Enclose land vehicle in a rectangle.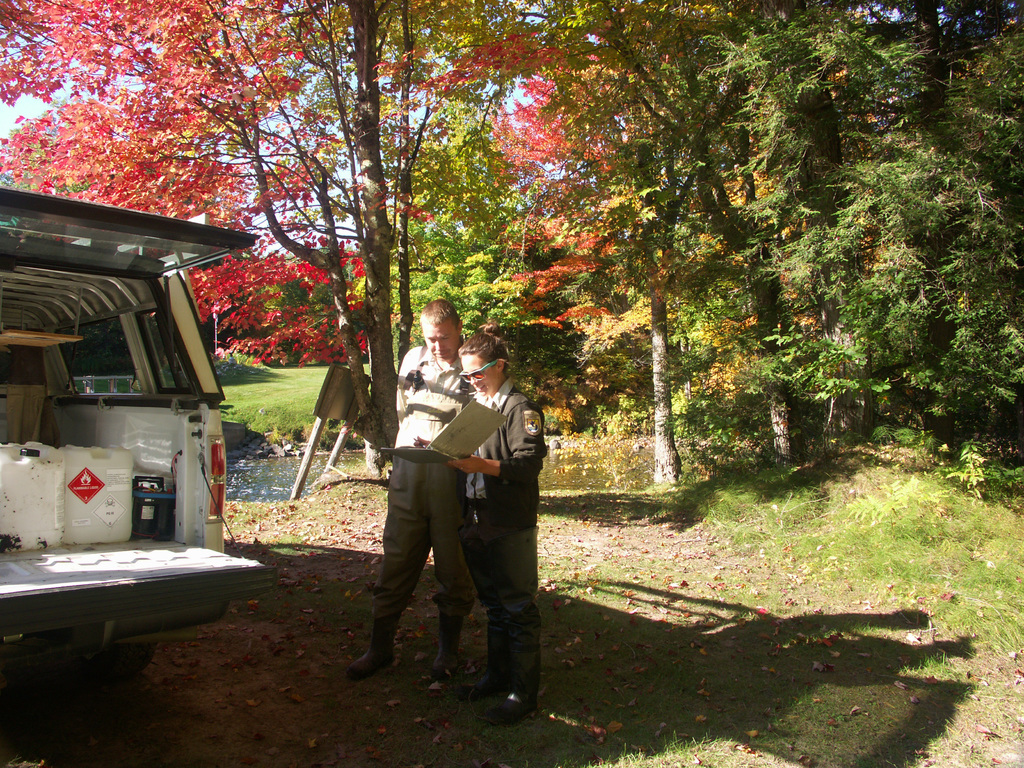
(1, 177, 249, 668).
